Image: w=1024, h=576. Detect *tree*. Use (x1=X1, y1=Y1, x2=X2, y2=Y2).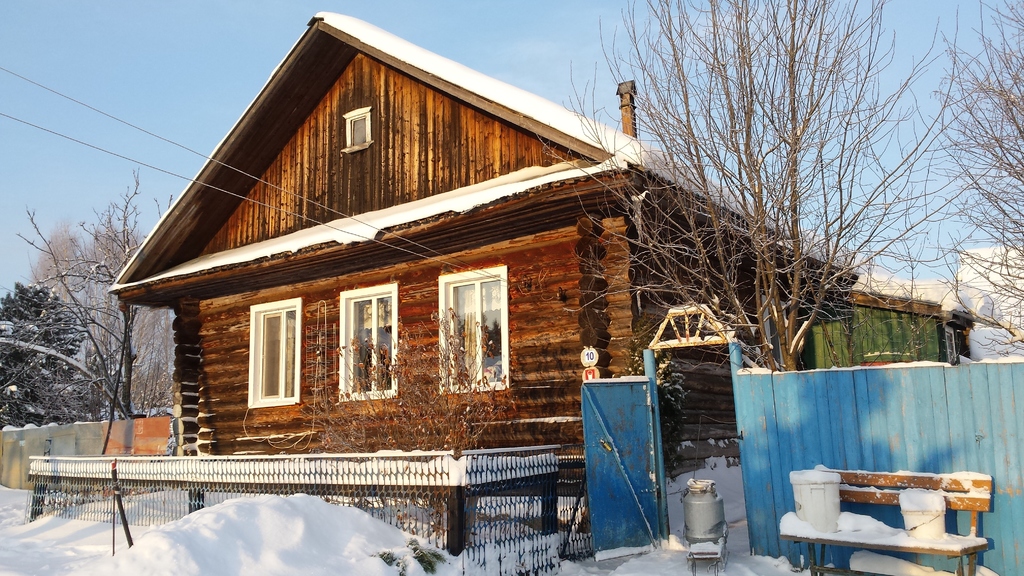
(x1=530, y1=0, x2=973, y2=377).
